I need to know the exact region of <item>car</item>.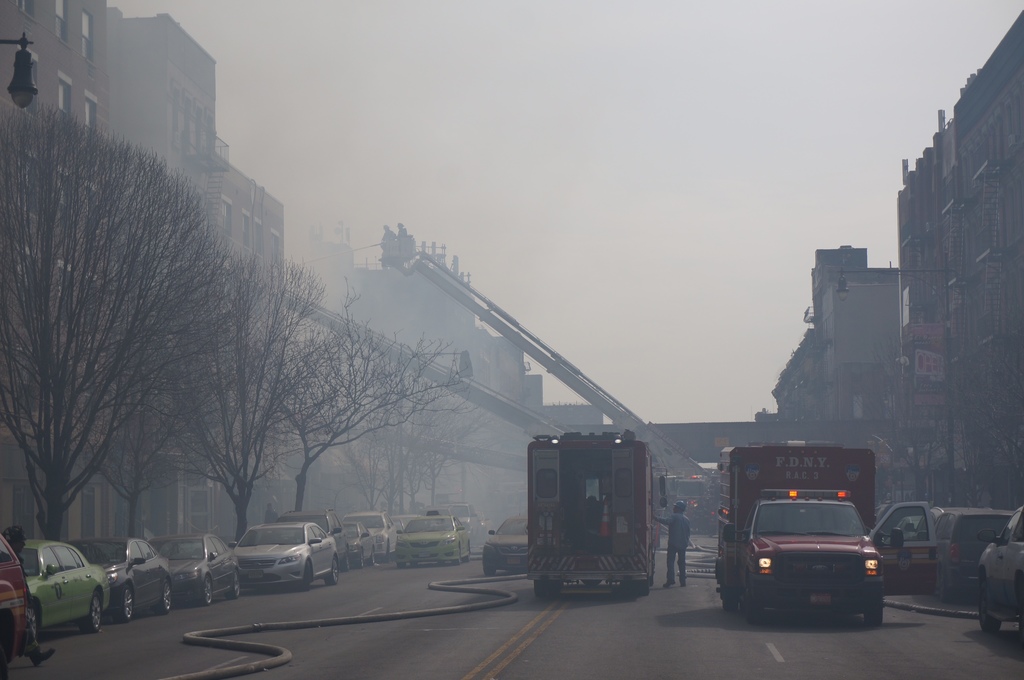
Region: Rect(963, 512, 1023, 642).
